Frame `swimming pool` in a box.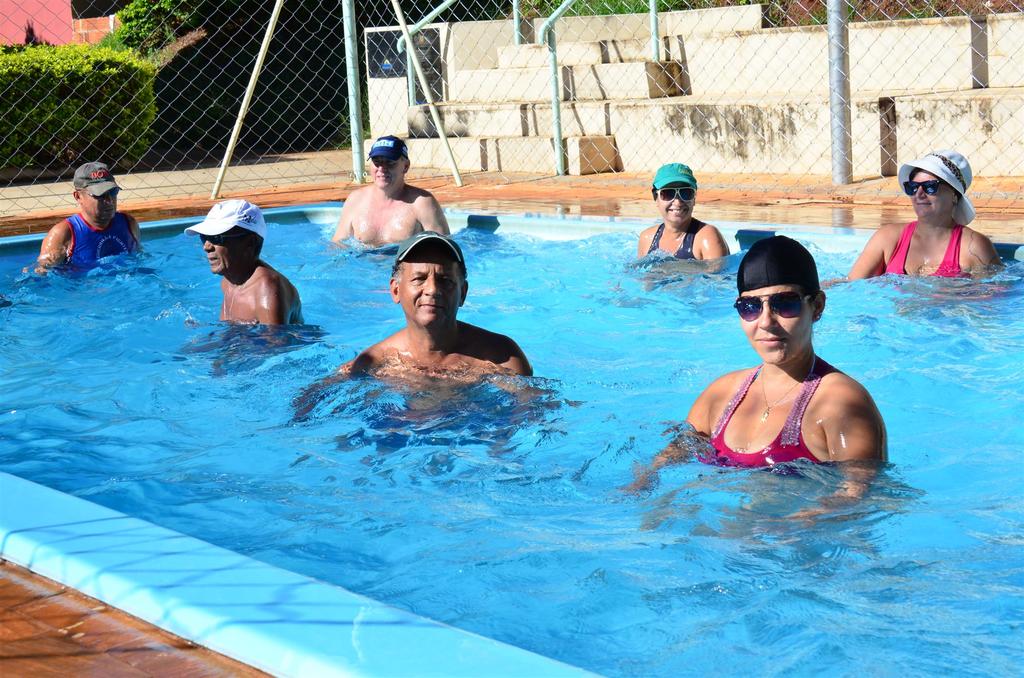
l=0, t=200, r=1023, b=677.
